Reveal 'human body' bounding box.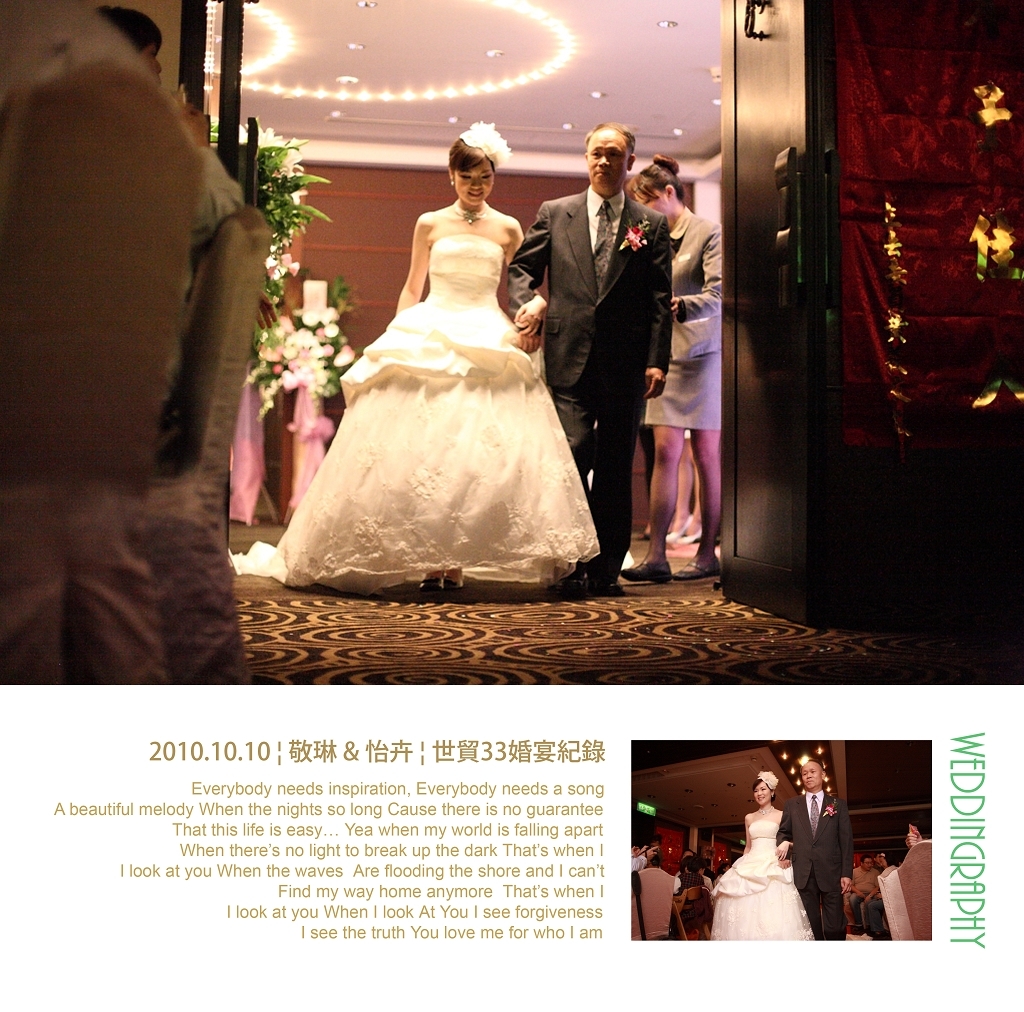
Revealed: <region>263, 128, 613, 541</region>.
